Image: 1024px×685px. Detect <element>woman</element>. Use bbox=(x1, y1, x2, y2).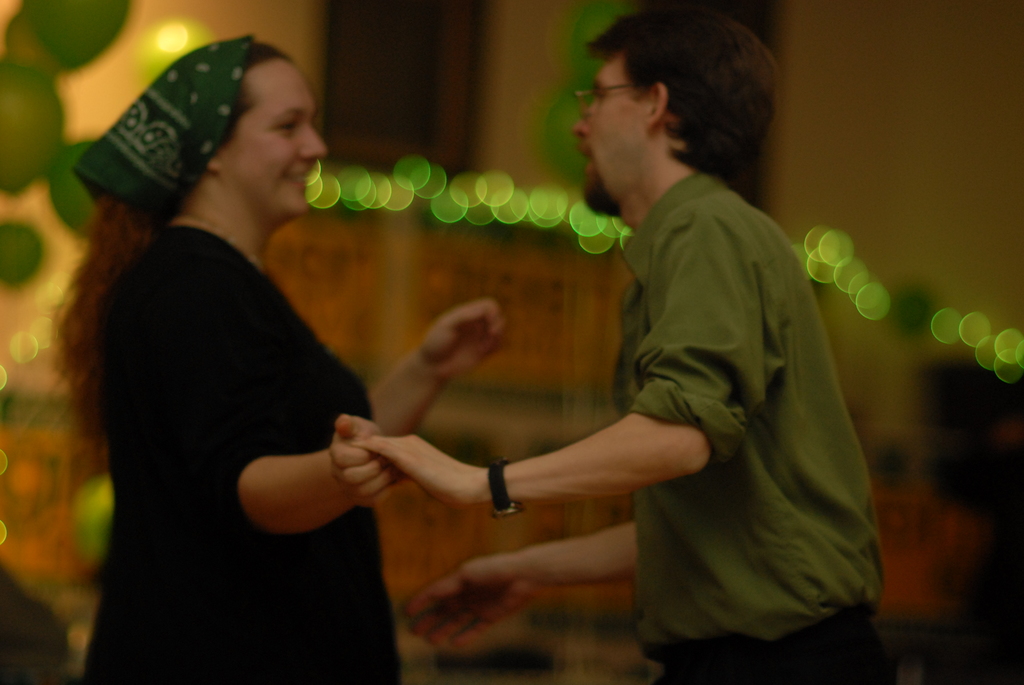
bbox=(67, 32, 493, 662).
